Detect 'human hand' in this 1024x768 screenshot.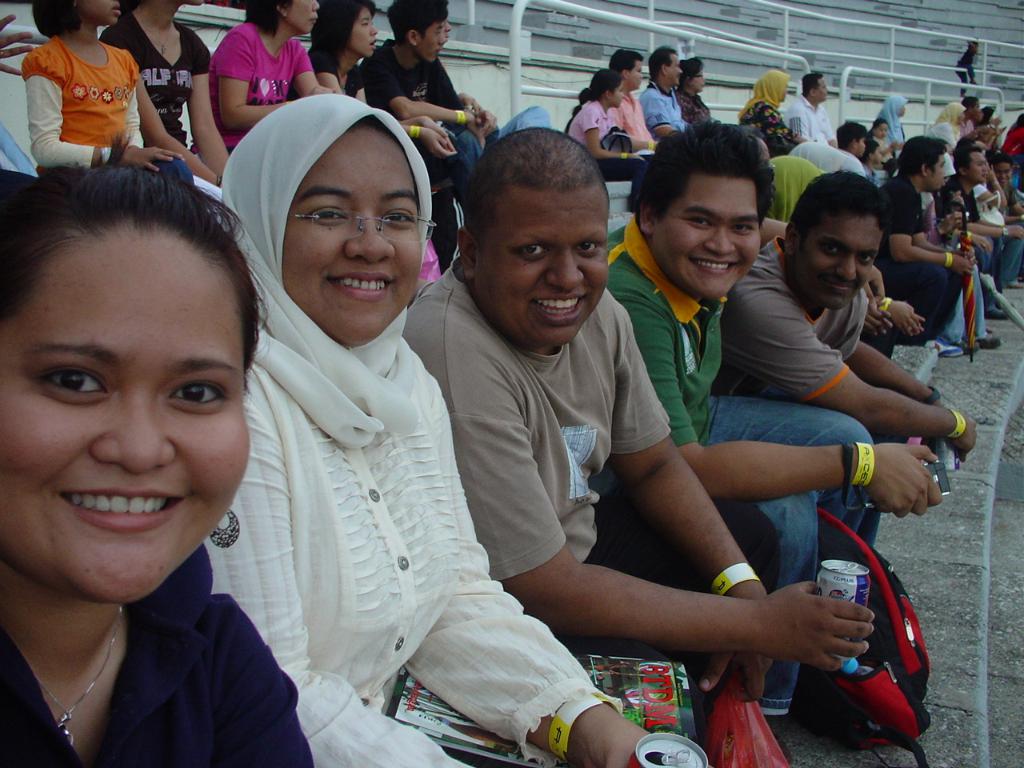
Detection: x1=417, y1=118, x2=455, y2=154.
